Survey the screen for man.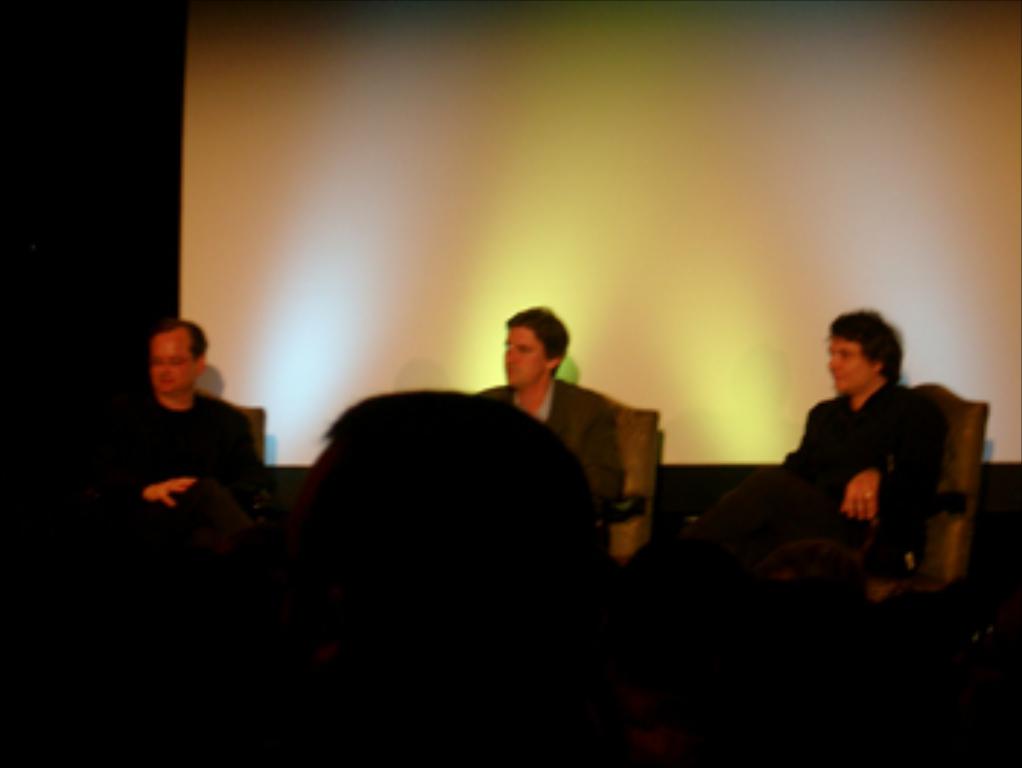
Survey found: 470/307/619/531.
